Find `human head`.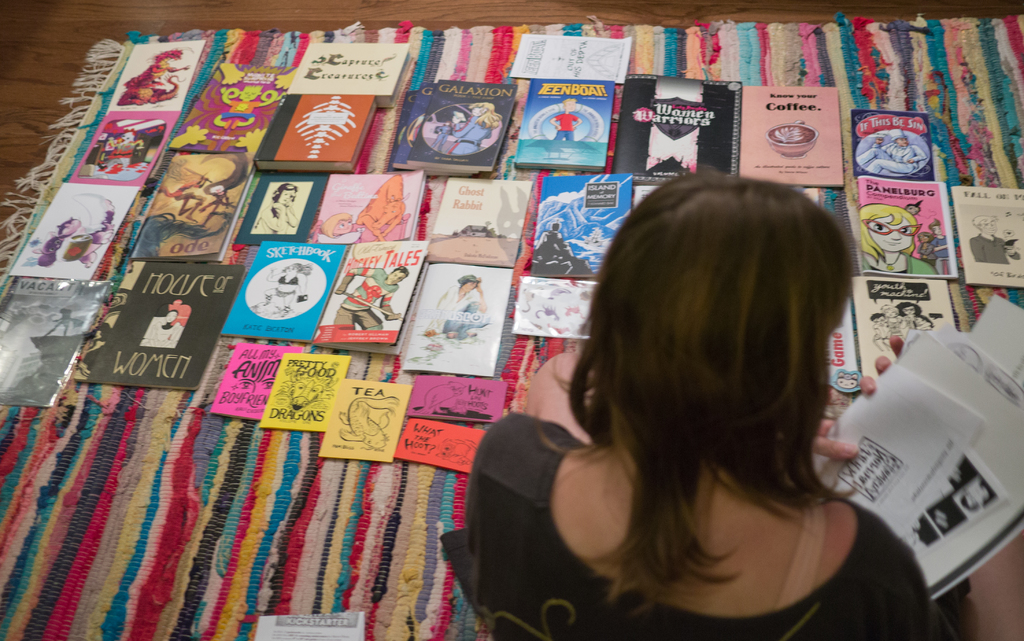
detection(863, 205, 924, 257).
